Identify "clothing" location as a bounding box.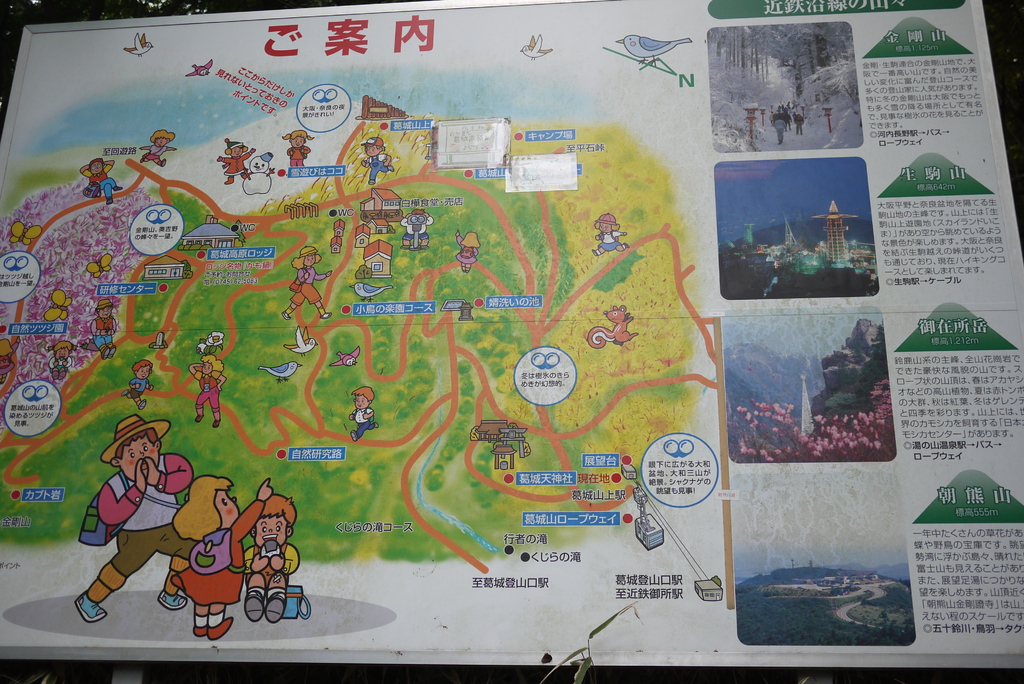
[x1=243, y1=532, x2=297, y2=593].
